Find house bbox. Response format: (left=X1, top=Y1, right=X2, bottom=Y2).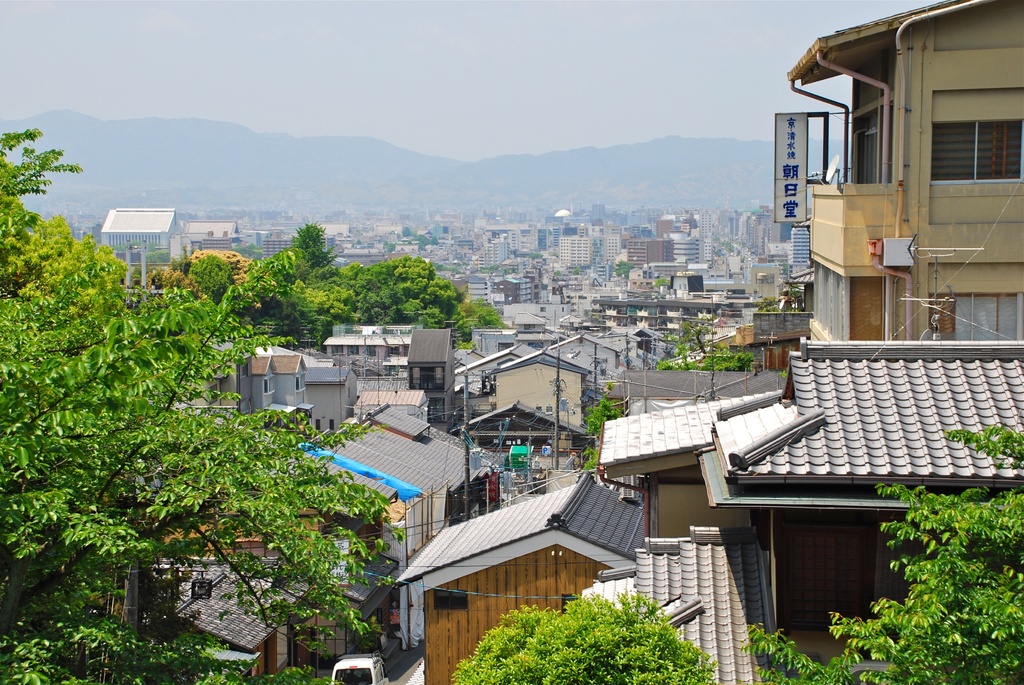
(left=767, top=1, right=1023, bottom=380).
